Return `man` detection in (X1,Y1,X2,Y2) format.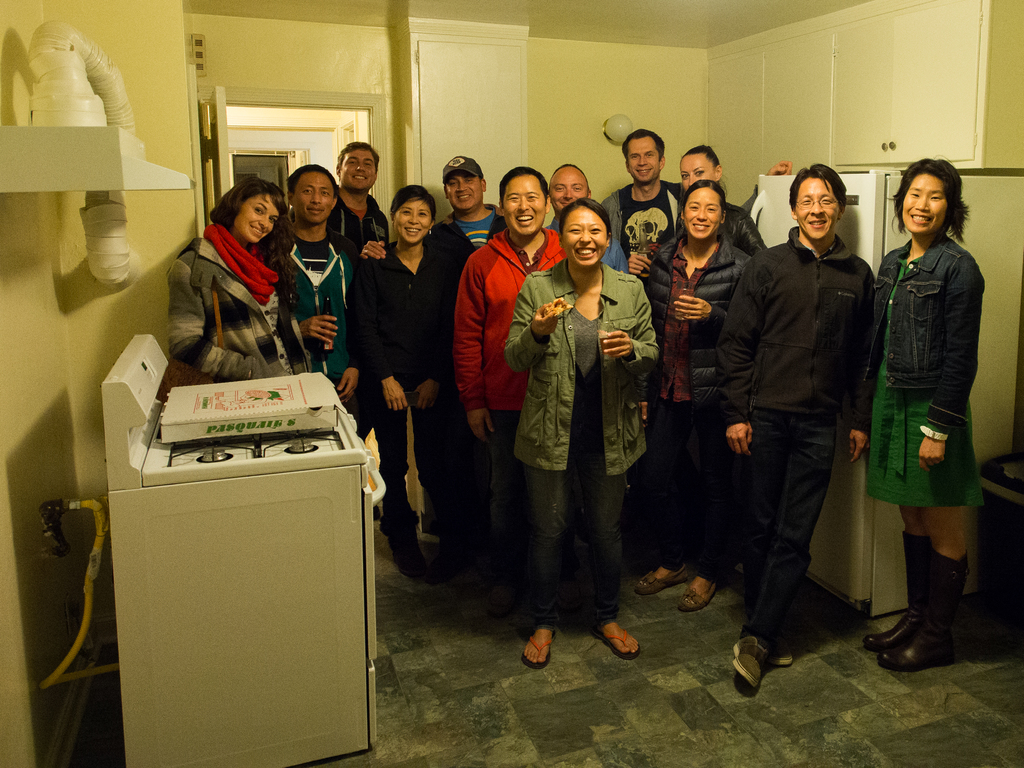
(326,142,387,523).
